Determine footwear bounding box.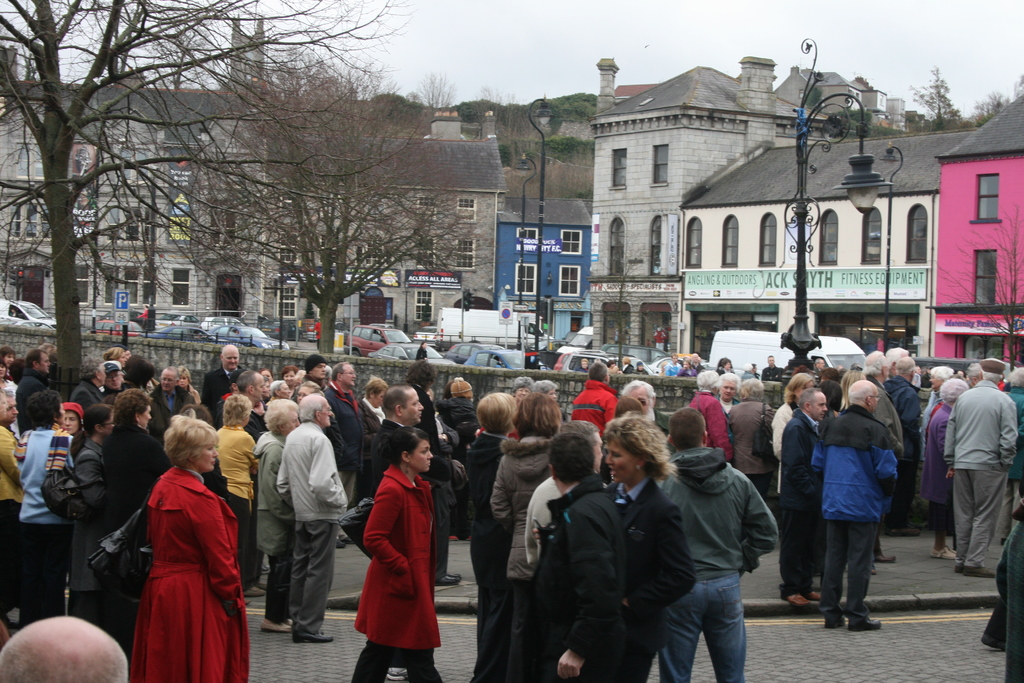
Determined: x1=800 y1=591 x2=820 y2=600.
